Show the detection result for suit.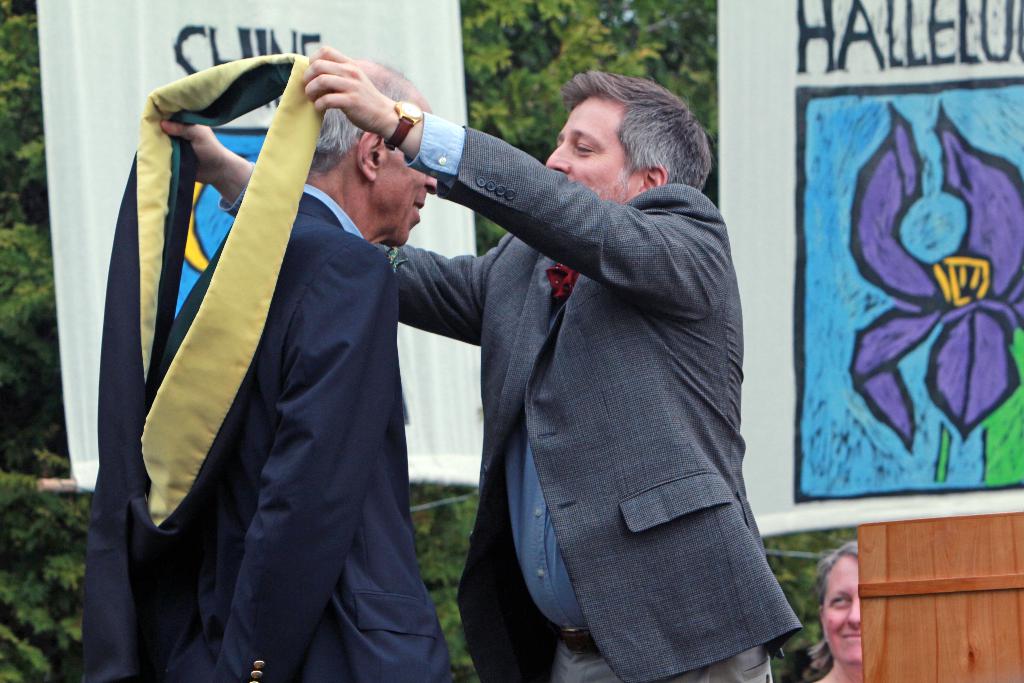
162,193,449,682.
